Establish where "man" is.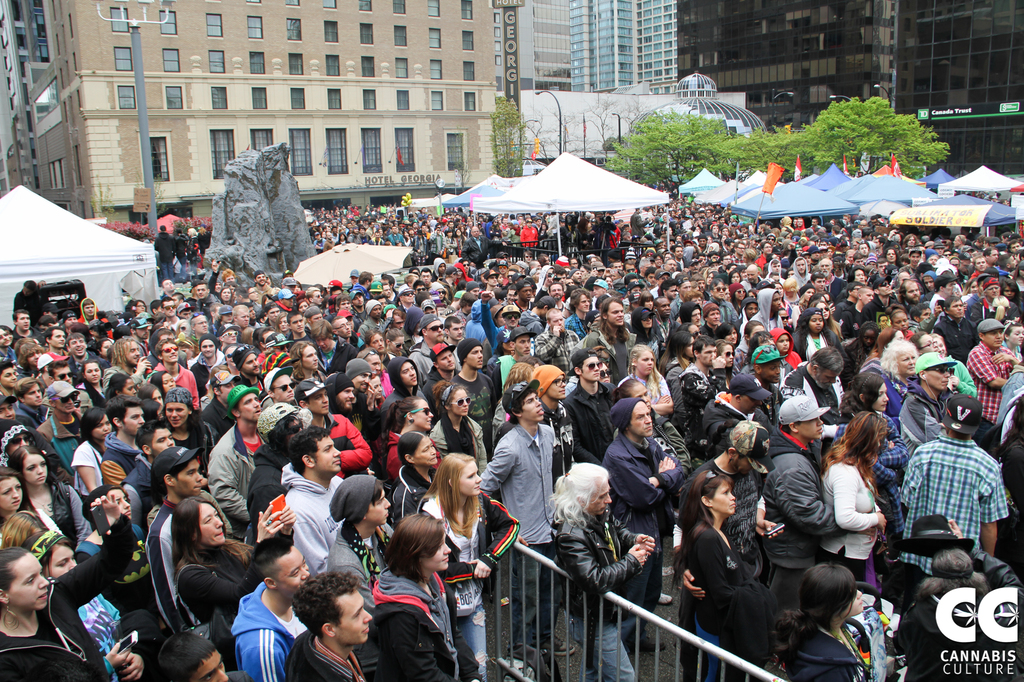
Established at [515,261,528,269].
